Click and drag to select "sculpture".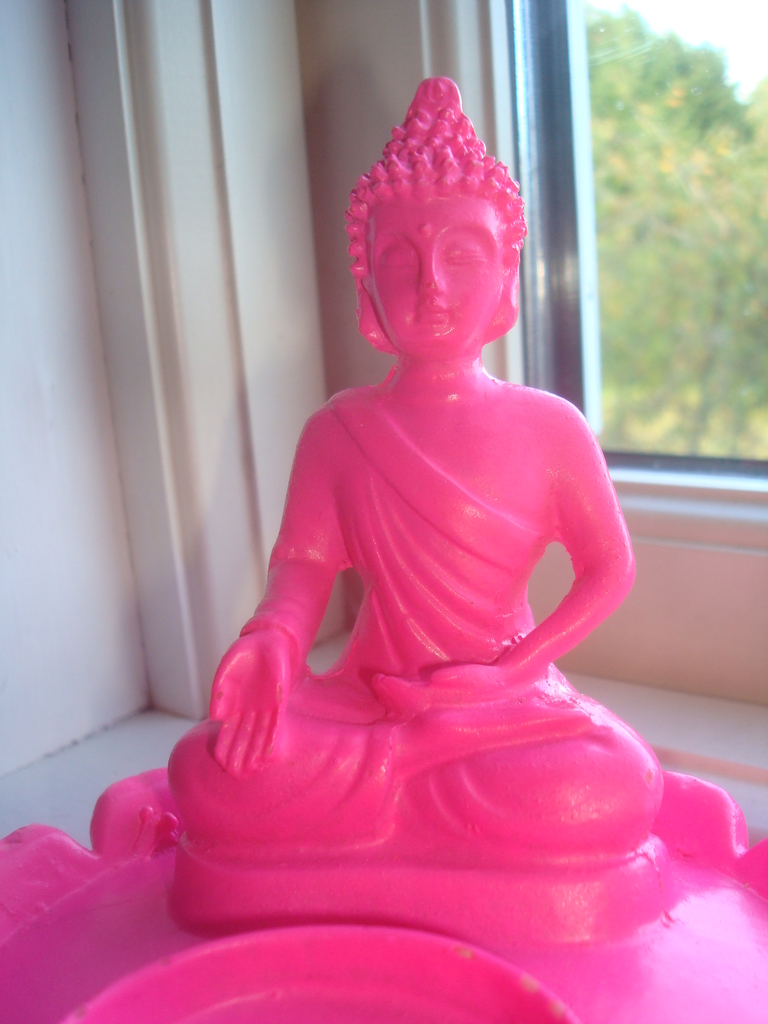
Selection: x1=157 y1=48 x2=684 y2=985.
